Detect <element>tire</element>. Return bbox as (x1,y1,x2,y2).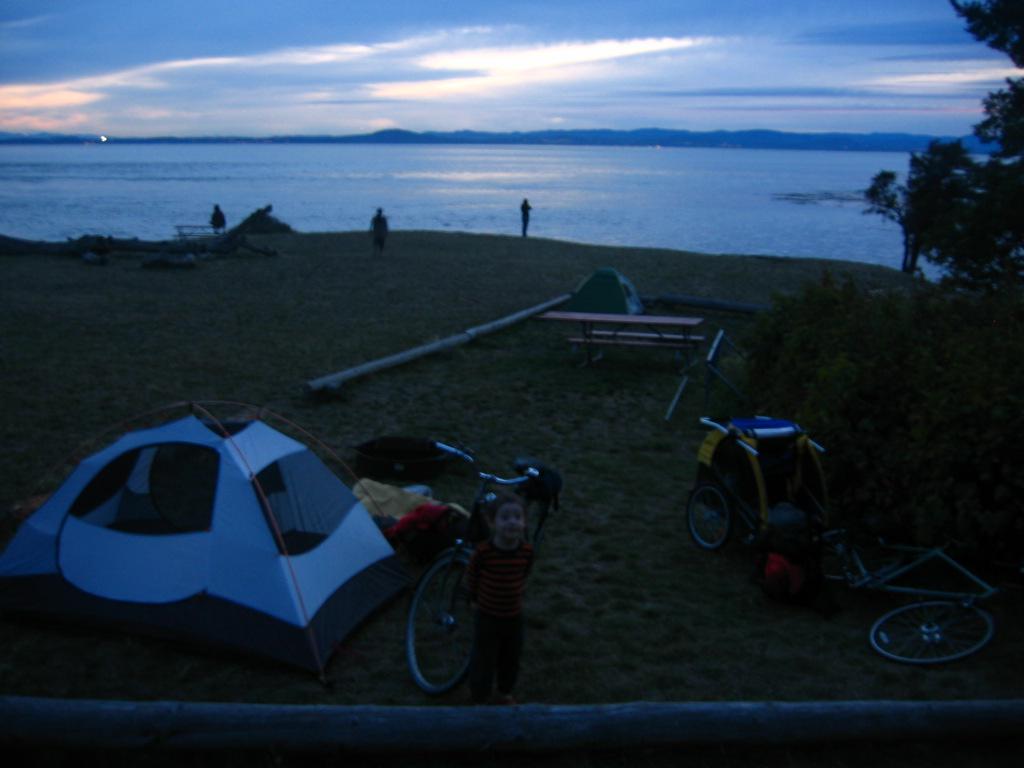
(870,594,996,676).
